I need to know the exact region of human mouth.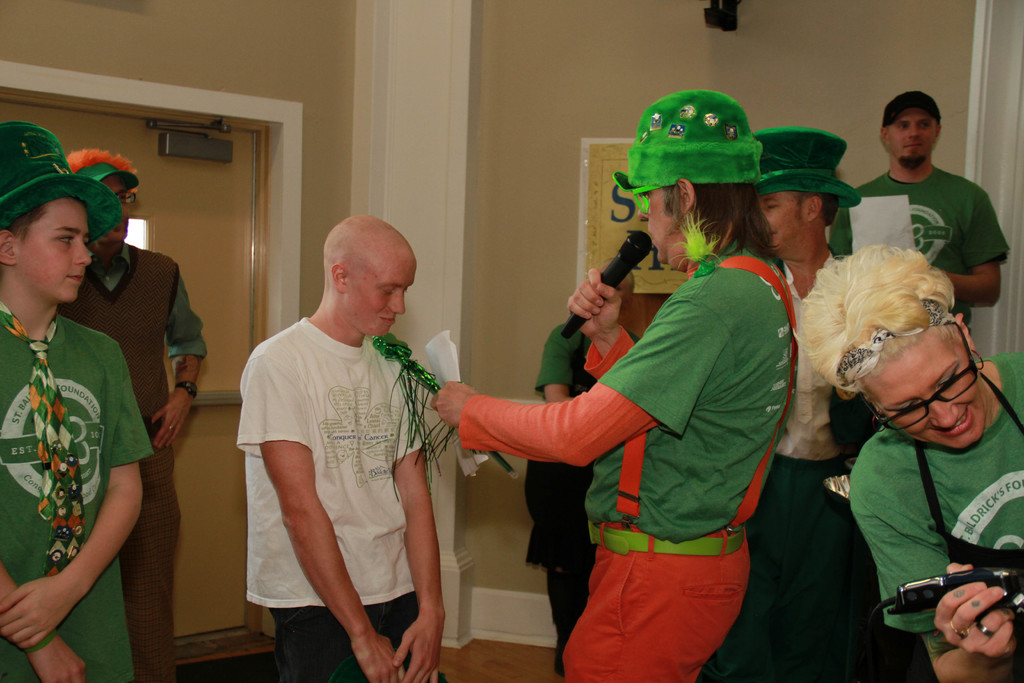
Region: (68,273,82,283).
